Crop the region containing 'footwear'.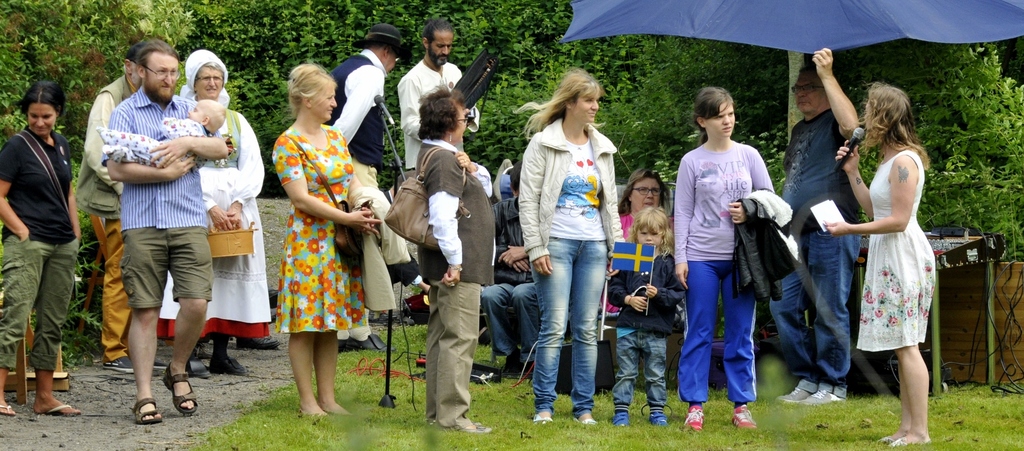
Crop region: (x1=452, y1=414, x2=495, y2=430).
